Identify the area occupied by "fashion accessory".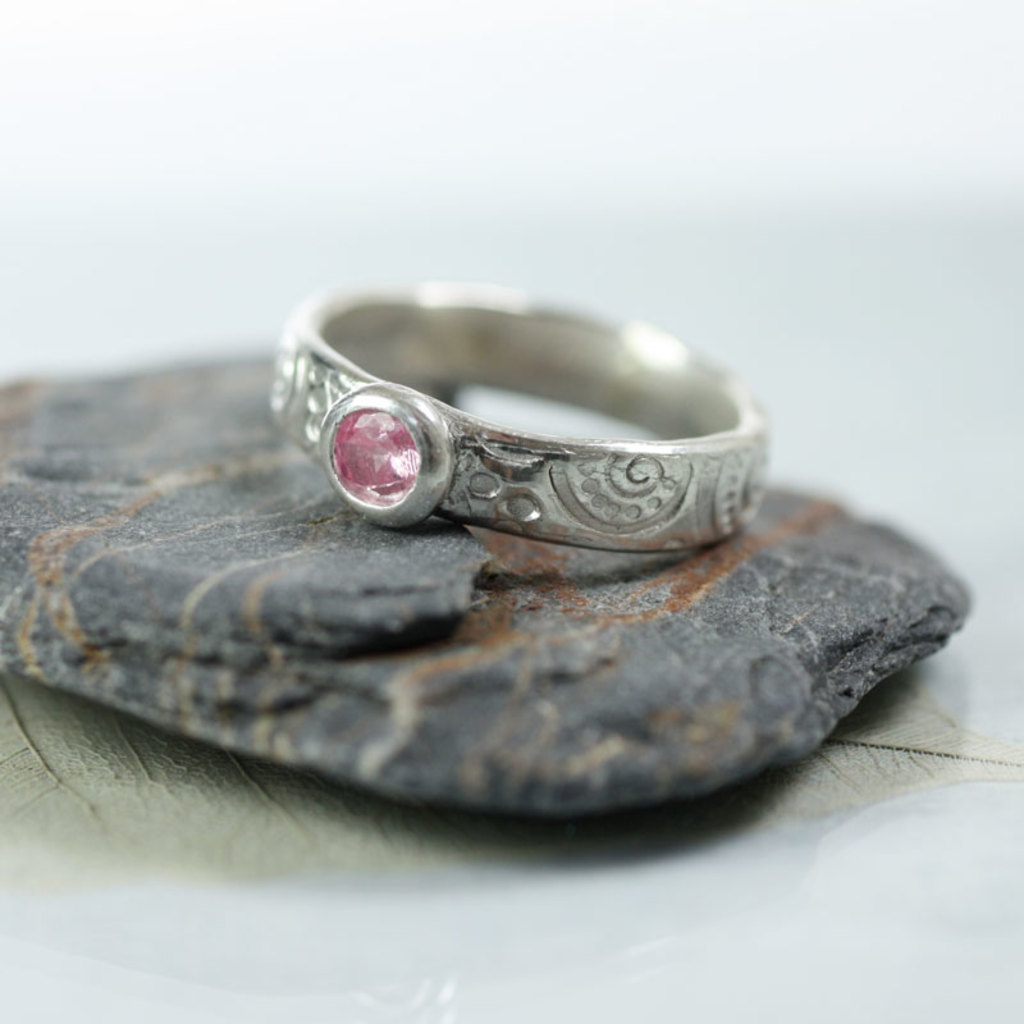
Area: bbox=[268, 284, 769, 547].
